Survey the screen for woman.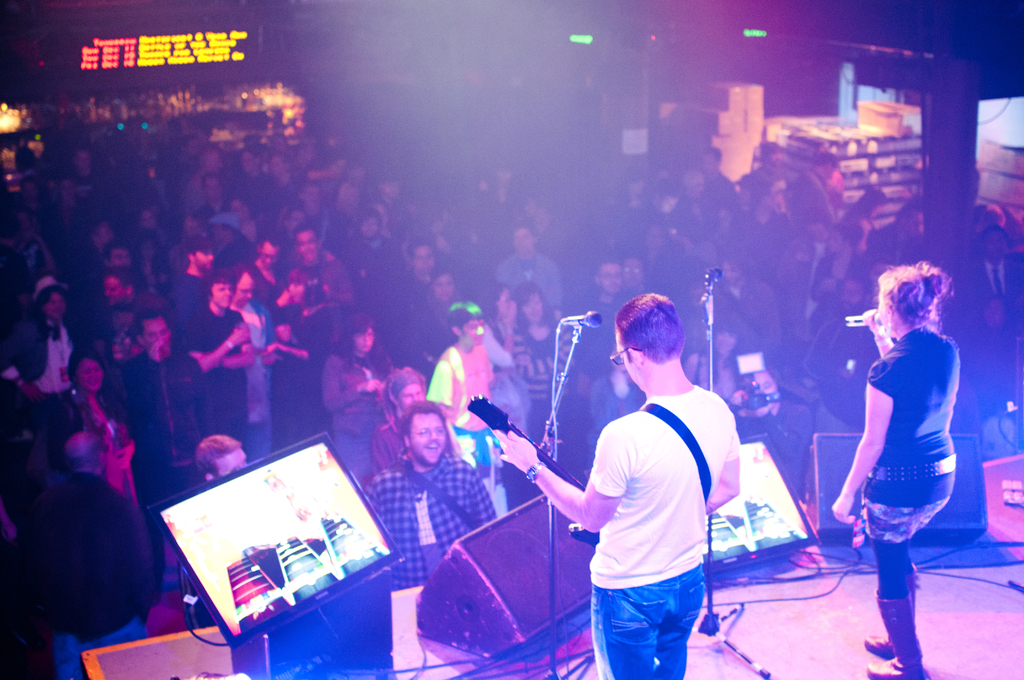
Survey found: (left=479, top=276, right=531, bottom=439).
